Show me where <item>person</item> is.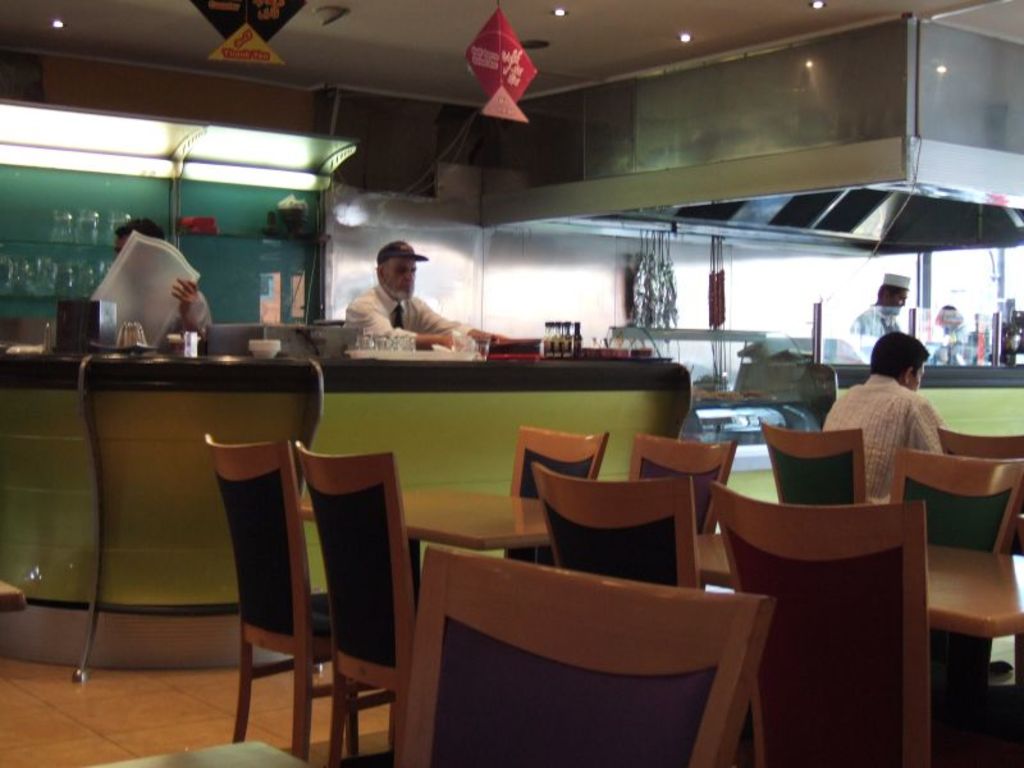
<item>person</item> is at bbox=[113, 220, 206, 351].
